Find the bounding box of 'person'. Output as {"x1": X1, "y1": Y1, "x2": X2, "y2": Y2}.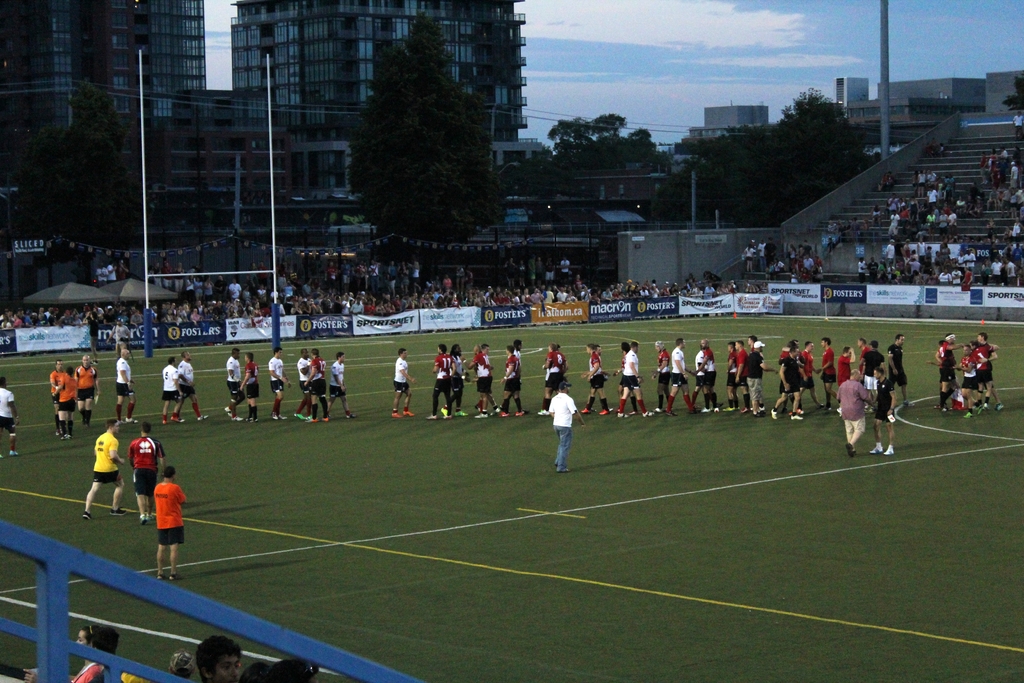
{"x1": 154, "y1": 359, "x2": 186, "y2": 420}.
